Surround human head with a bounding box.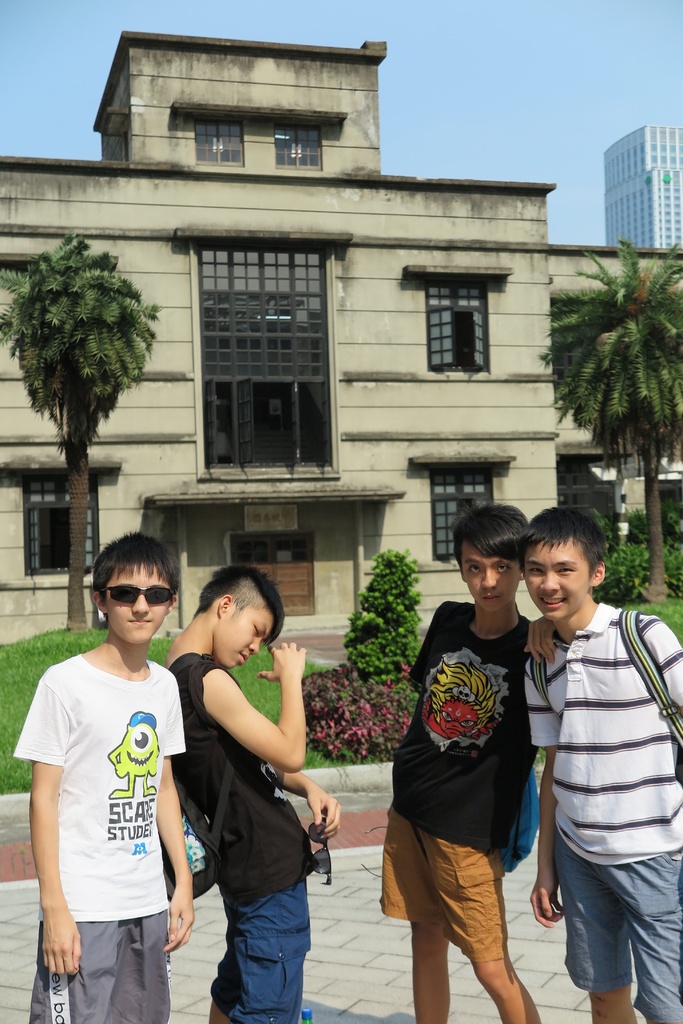
Rect(197, 567, 286, 672).
